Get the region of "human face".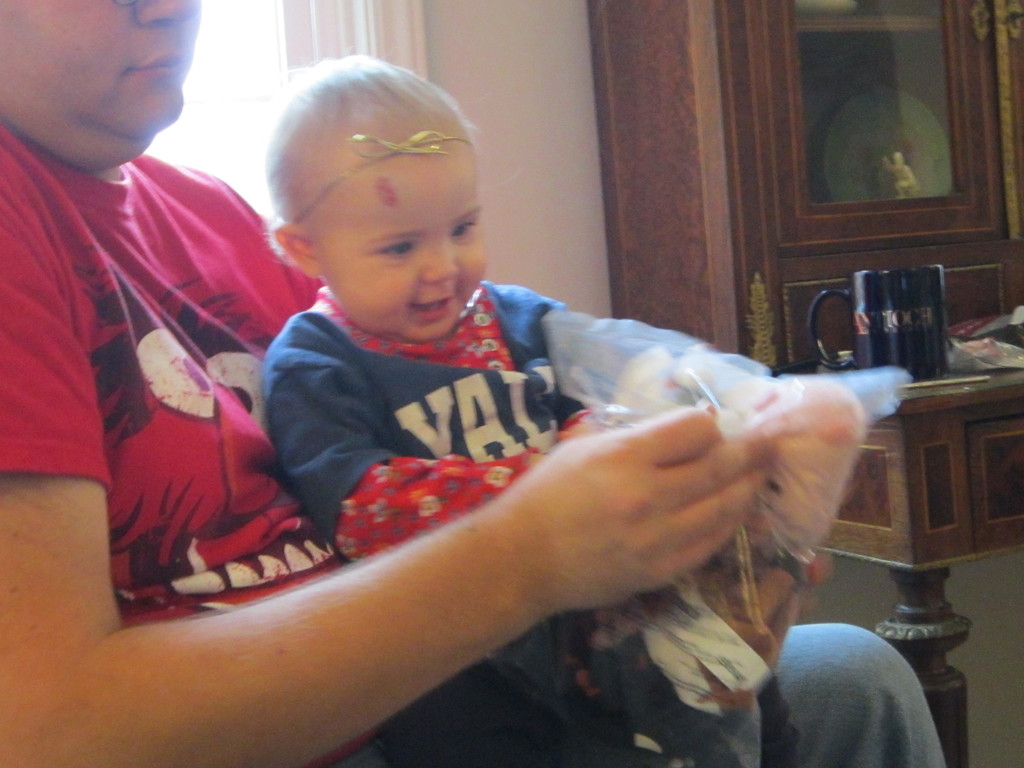
300,122,488,341.
